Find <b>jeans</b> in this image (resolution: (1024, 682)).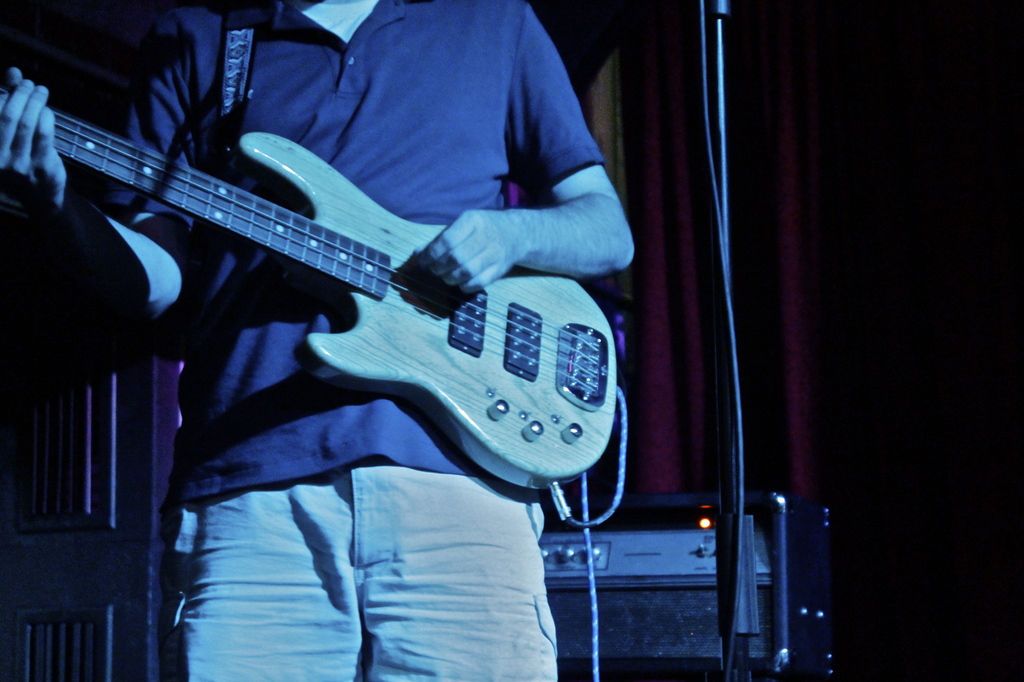
box=[185, 459, 562, 681].
